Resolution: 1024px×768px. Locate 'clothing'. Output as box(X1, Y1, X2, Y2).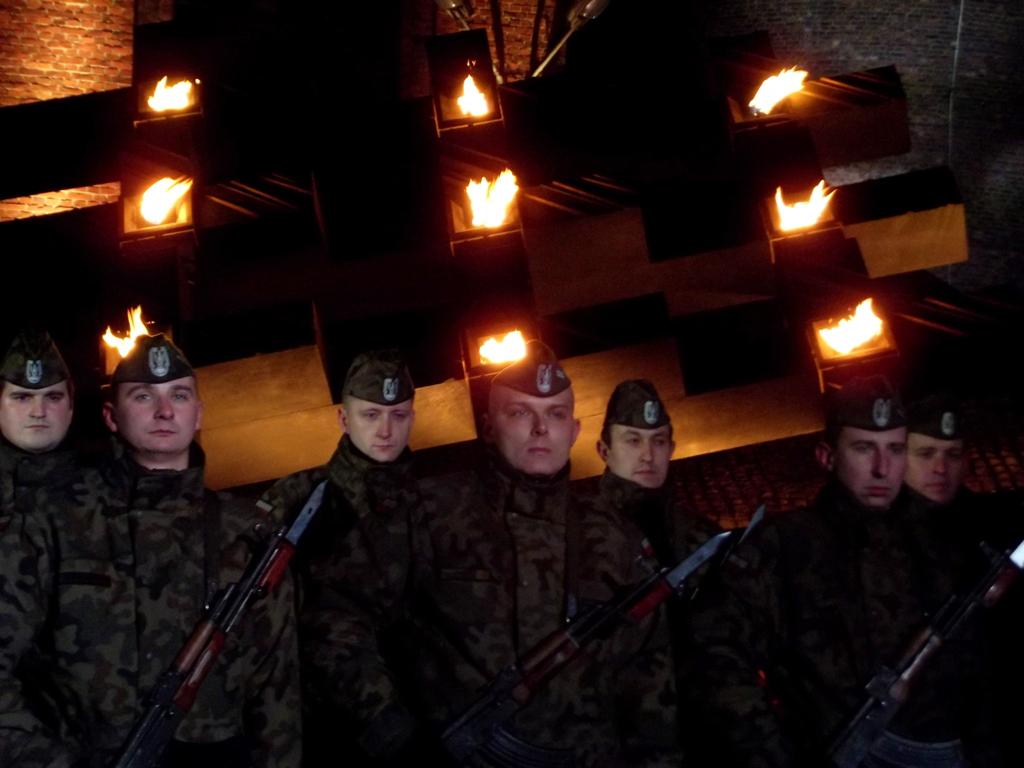
box(690, 380, 1011, 752).
